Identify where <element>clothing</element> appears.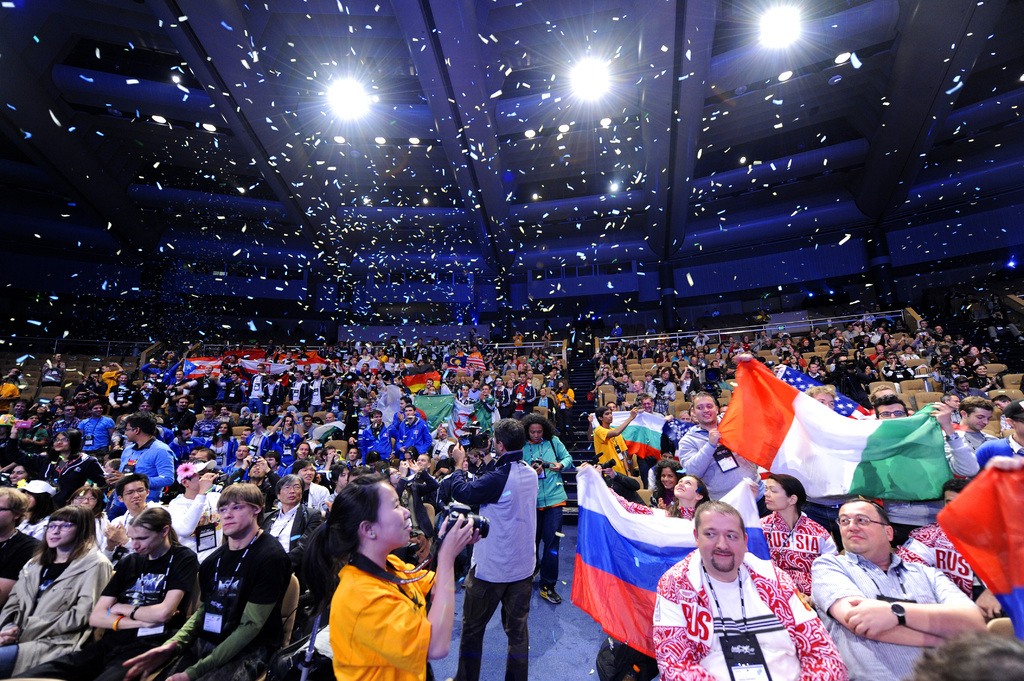
Appears at pyautogui.locateOnScreen(170, 439, 192, 459).
